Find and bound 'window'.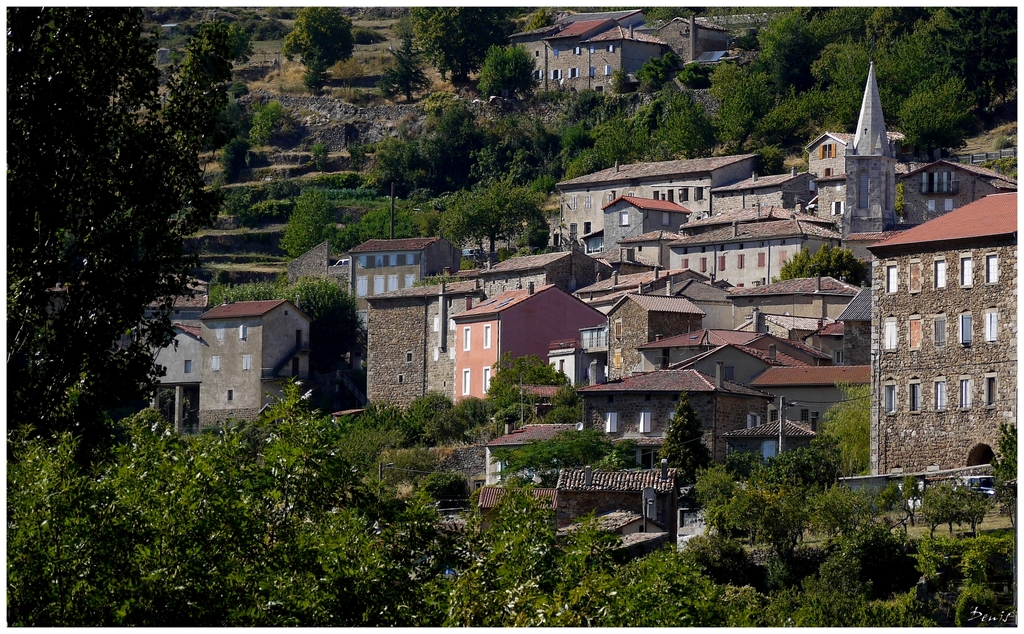
Bound: left=568, top=69, right=579, bottom=79.
